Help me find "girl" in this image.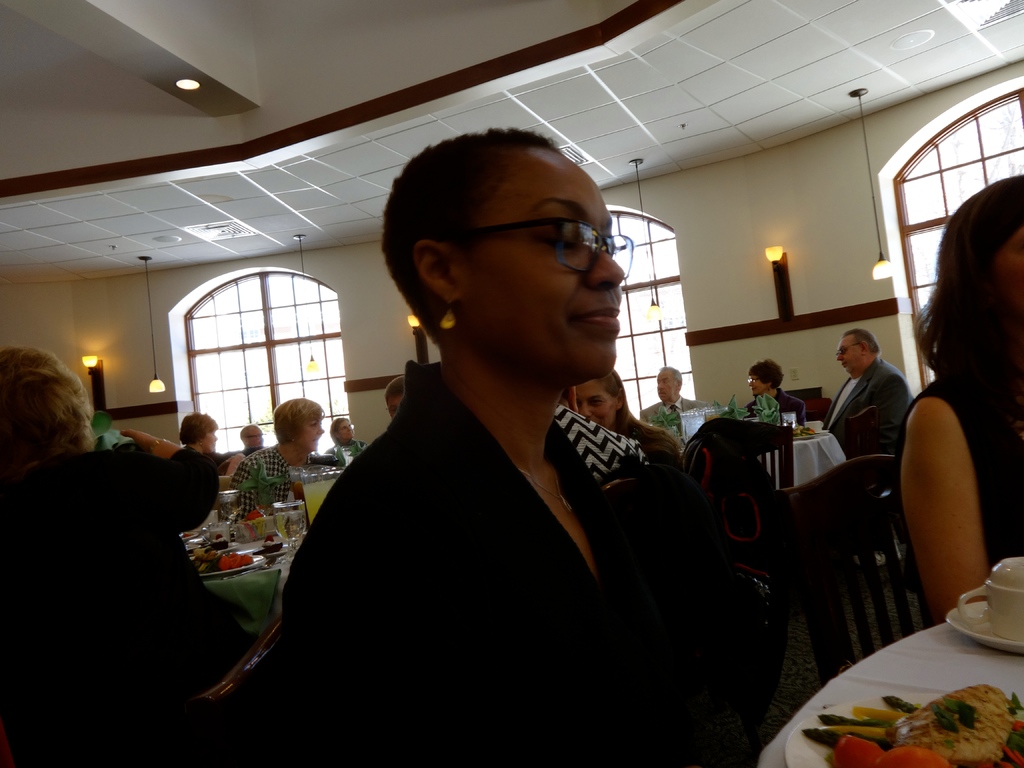
Found it: [left=265, top=124, right=706, bottom=767].
